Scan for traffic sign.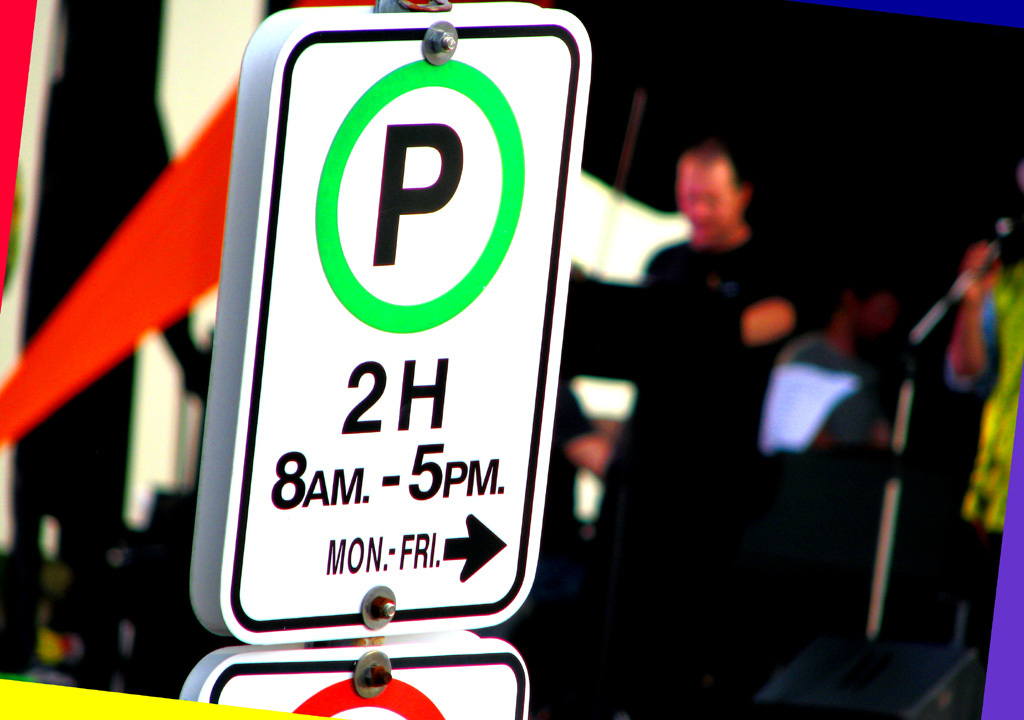
Scan result: pyautogui.locateOnScreen(179, 0, 591, 643).
